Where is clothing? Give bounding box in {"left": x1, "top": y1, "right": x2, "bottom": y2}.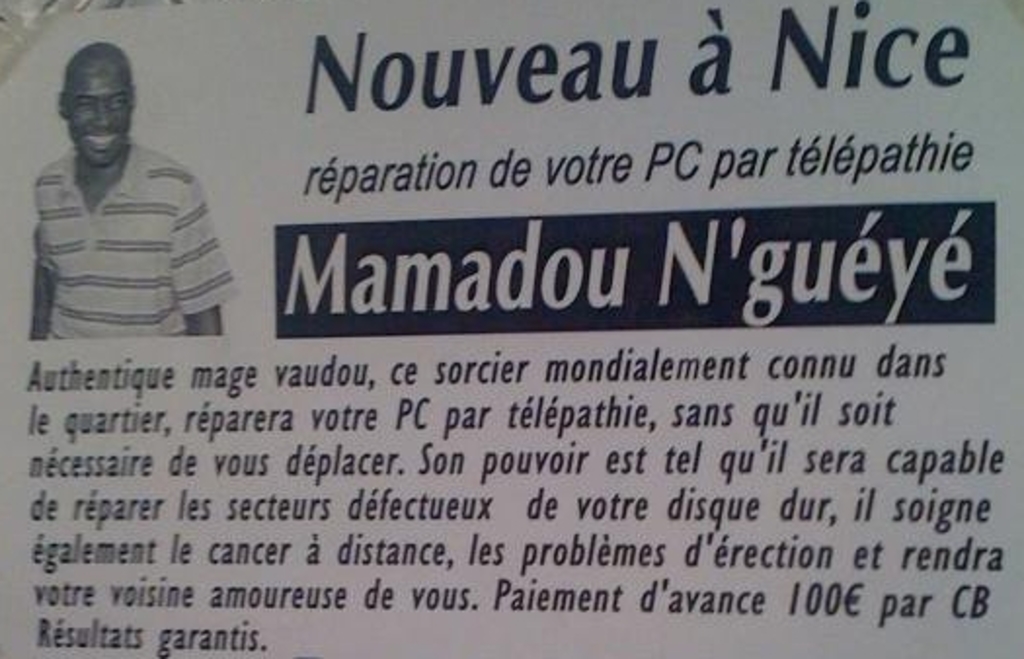
{"left": 12, "top": 96, "right": 218, "bottom": 345}.
